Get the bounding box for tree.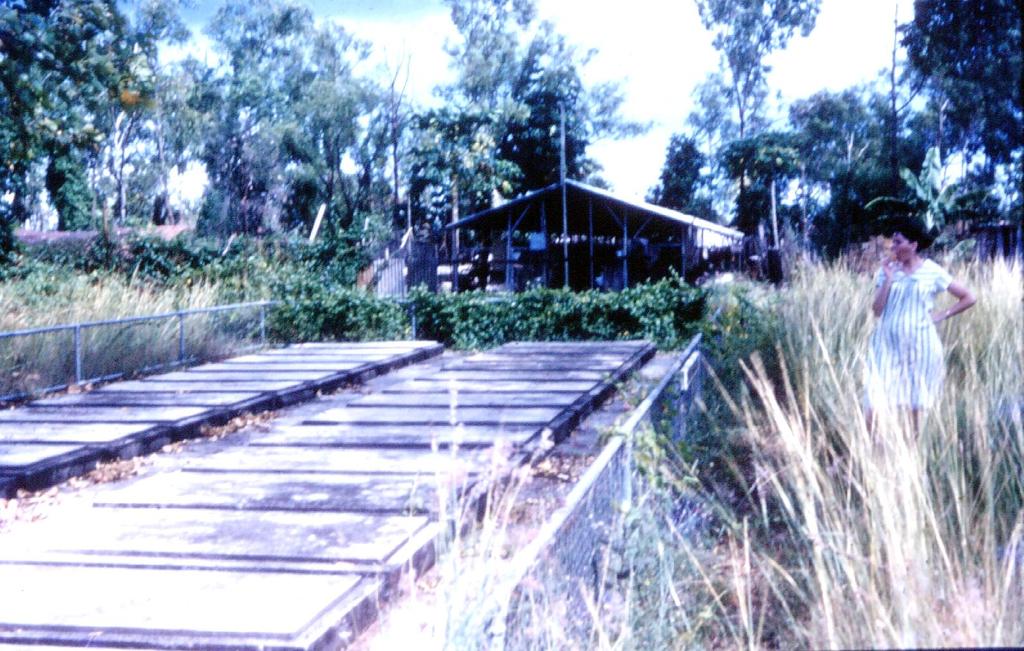
[x1=407, y1=0, x2=655, y2=262].
